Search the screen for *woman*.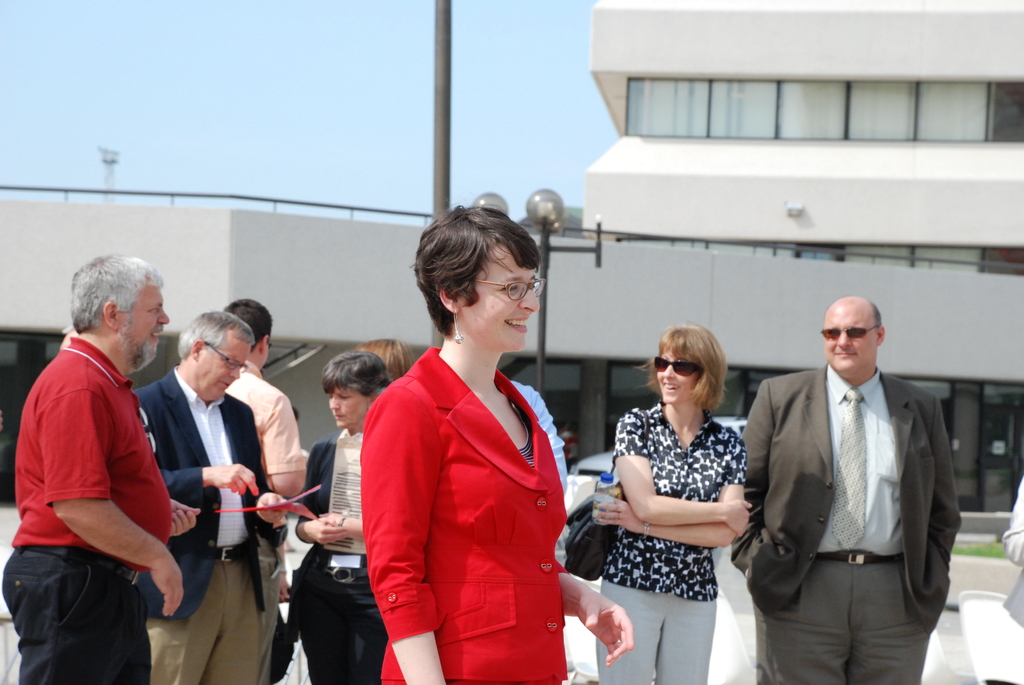
Found at 360 193 628 684.
